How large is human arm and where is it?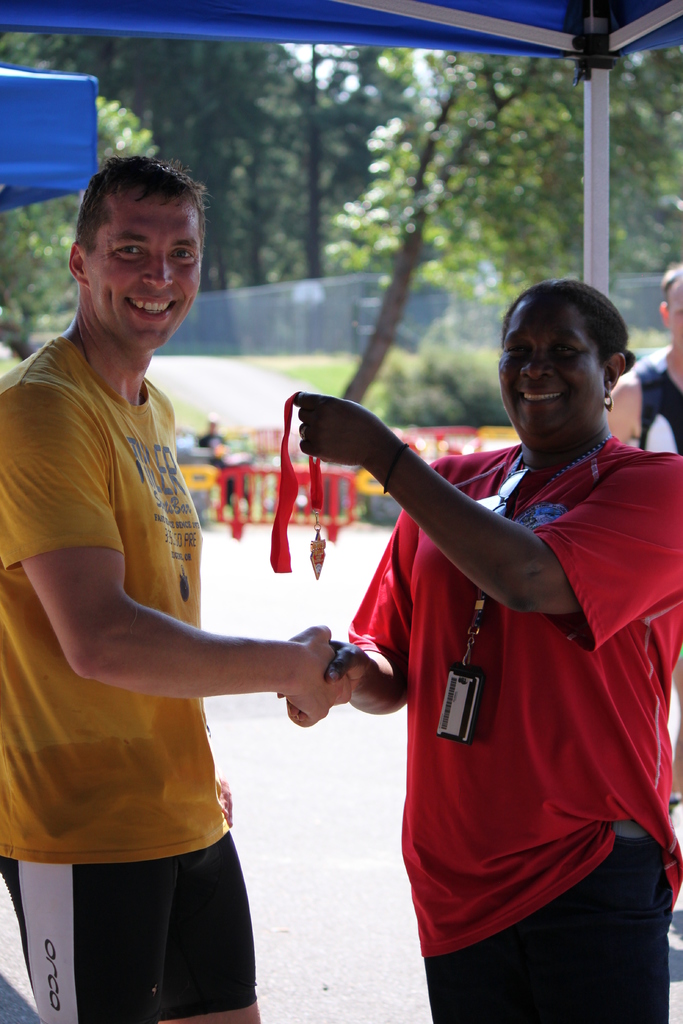
Bounding box: crop(0, 376, 370, 729).
